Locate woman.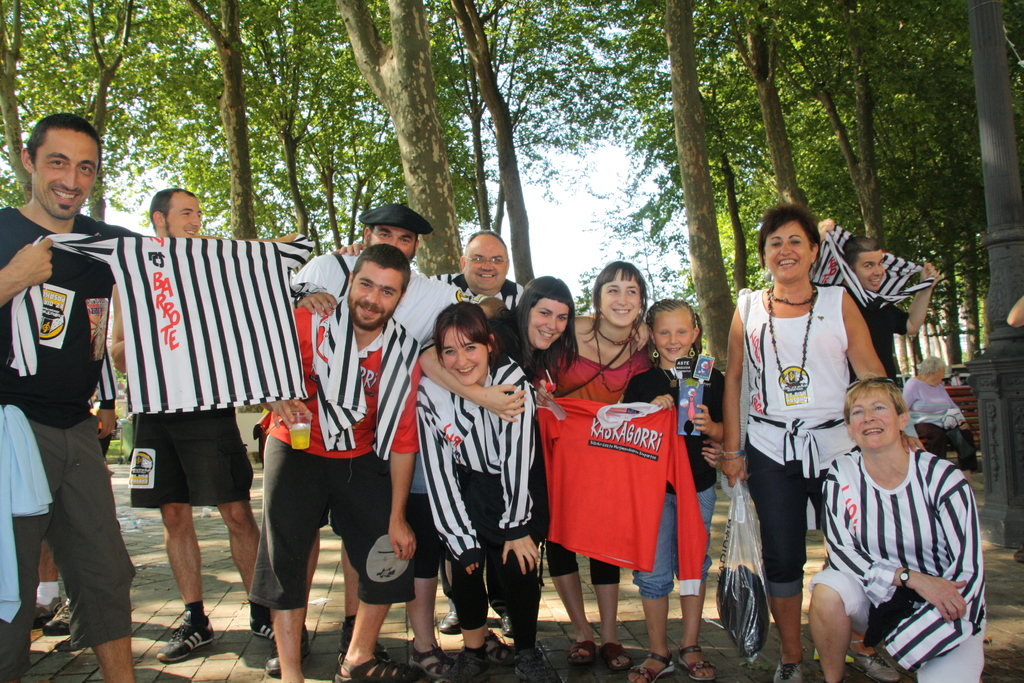
Bounding box: {"x1": 903, "y1": 352, "x2": 979, "y2": 479}.
